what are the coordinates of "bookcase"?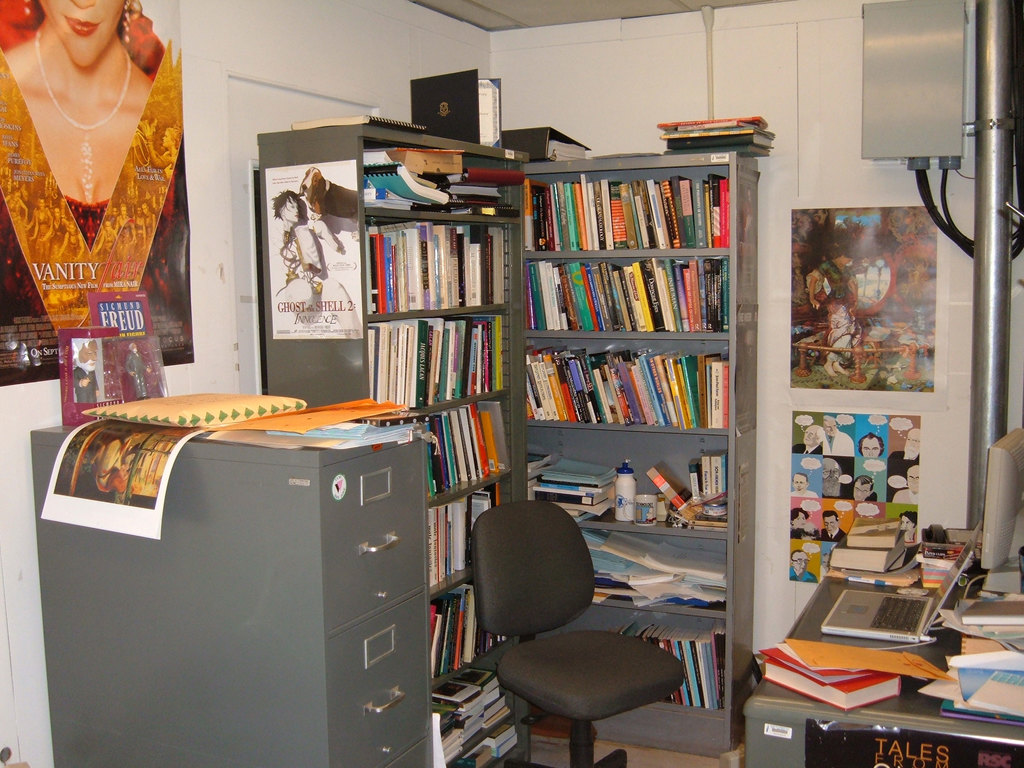
BBox(255, 118, 529, 767).
